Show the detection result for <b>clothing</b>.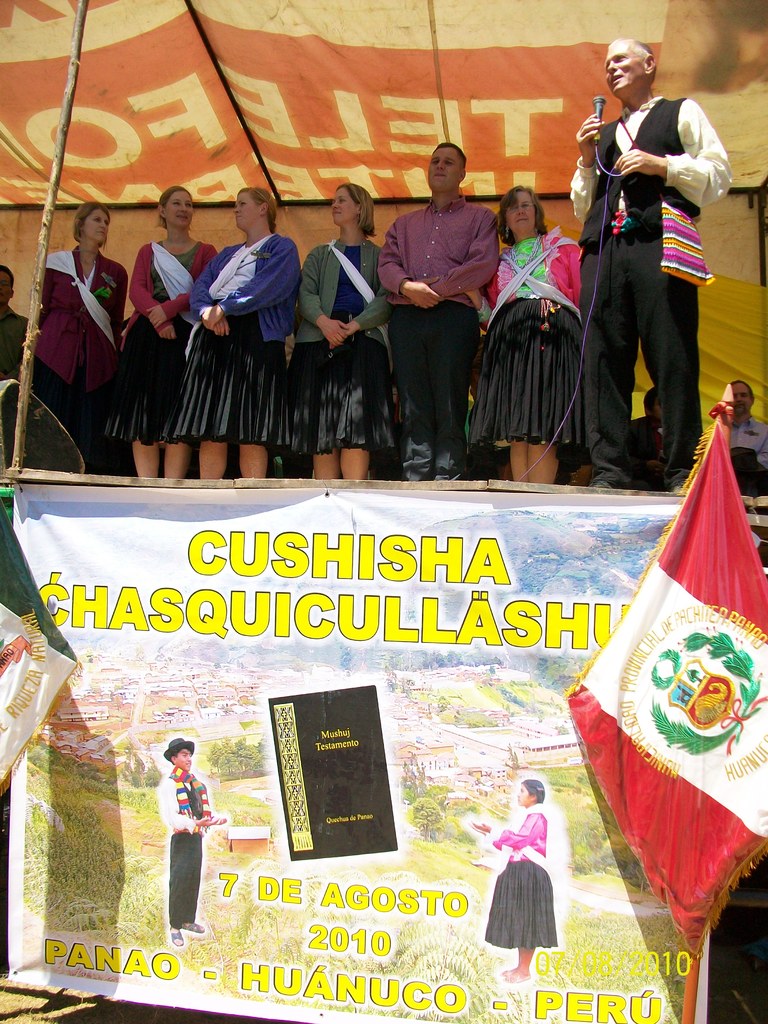
bbox=[492, 810, 561, 946].
